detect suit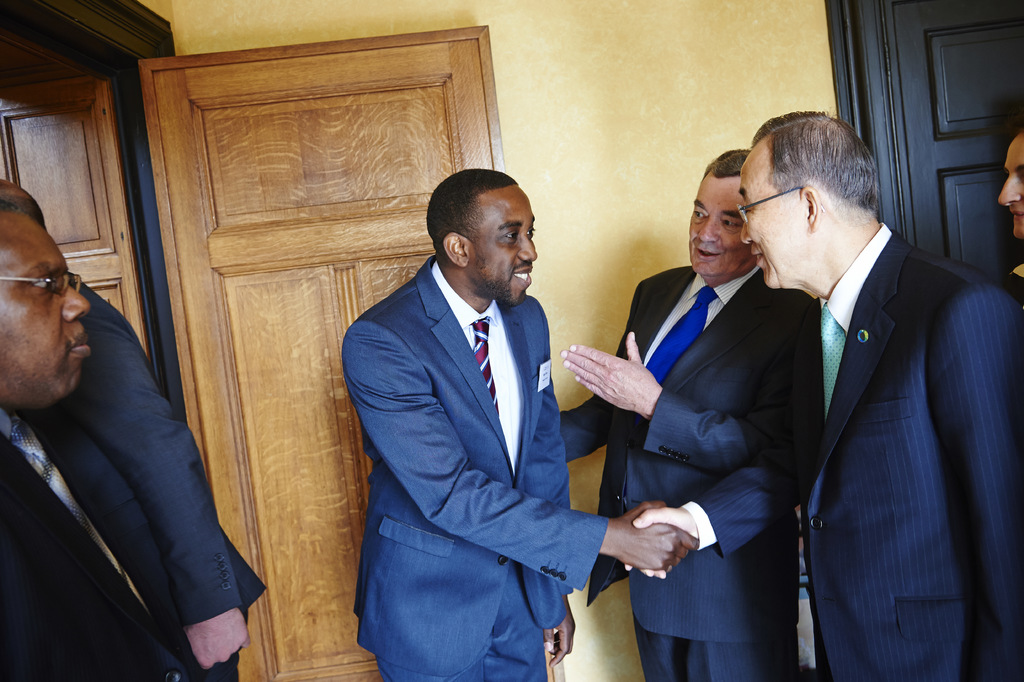
<region>678, 221, 1023, 681</region>
